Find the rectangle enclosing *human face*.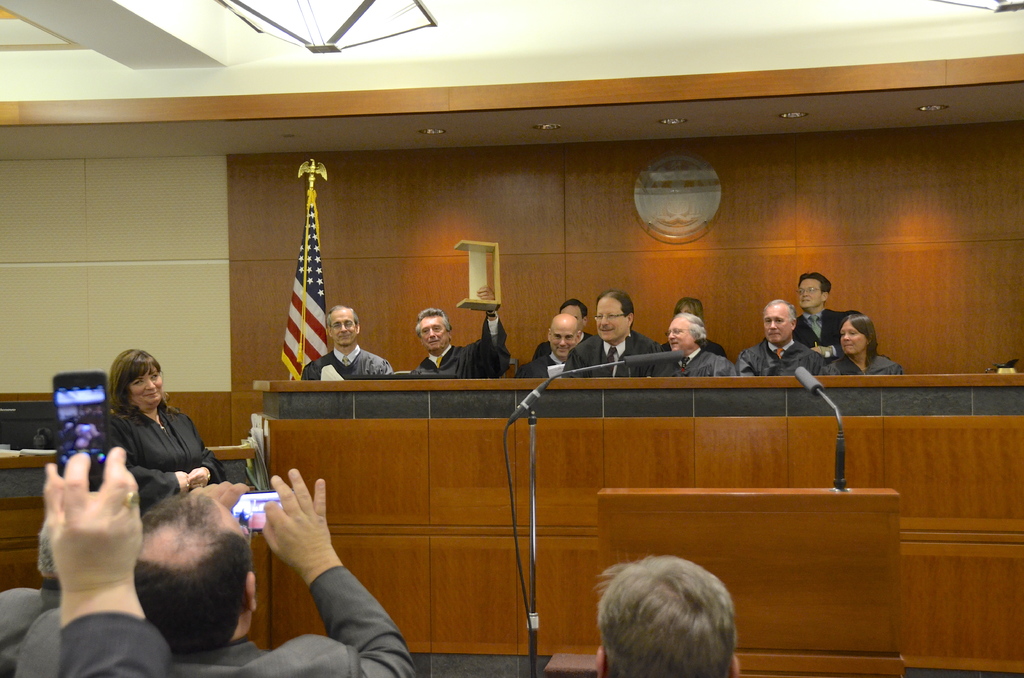
420 315 447 348.
